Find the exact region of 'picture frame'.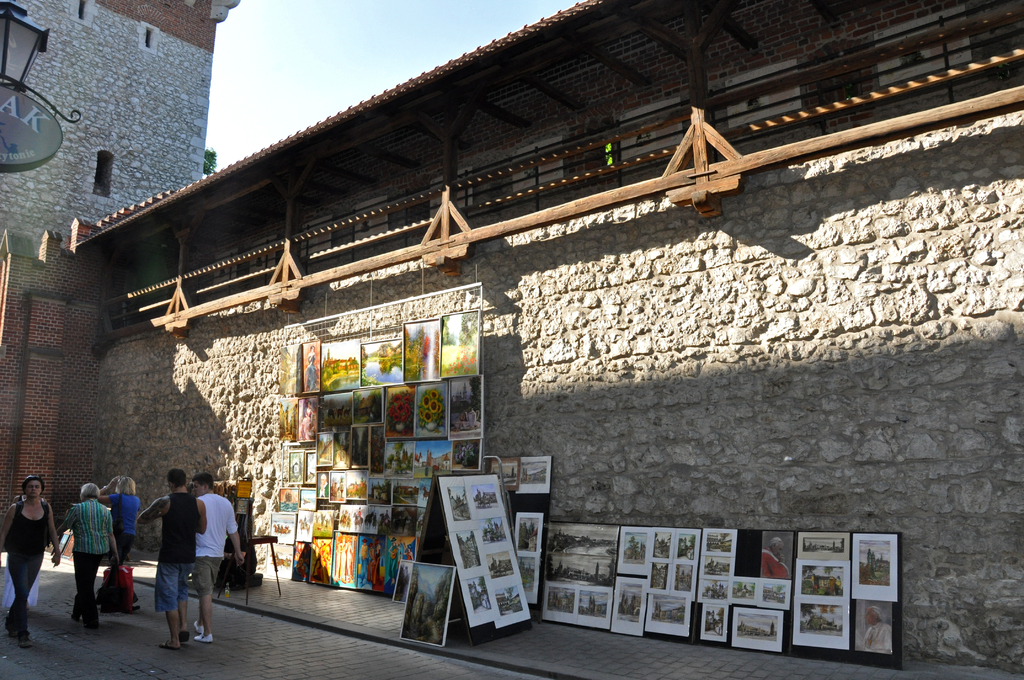
Exact region: [513, 515, 544, 557].
